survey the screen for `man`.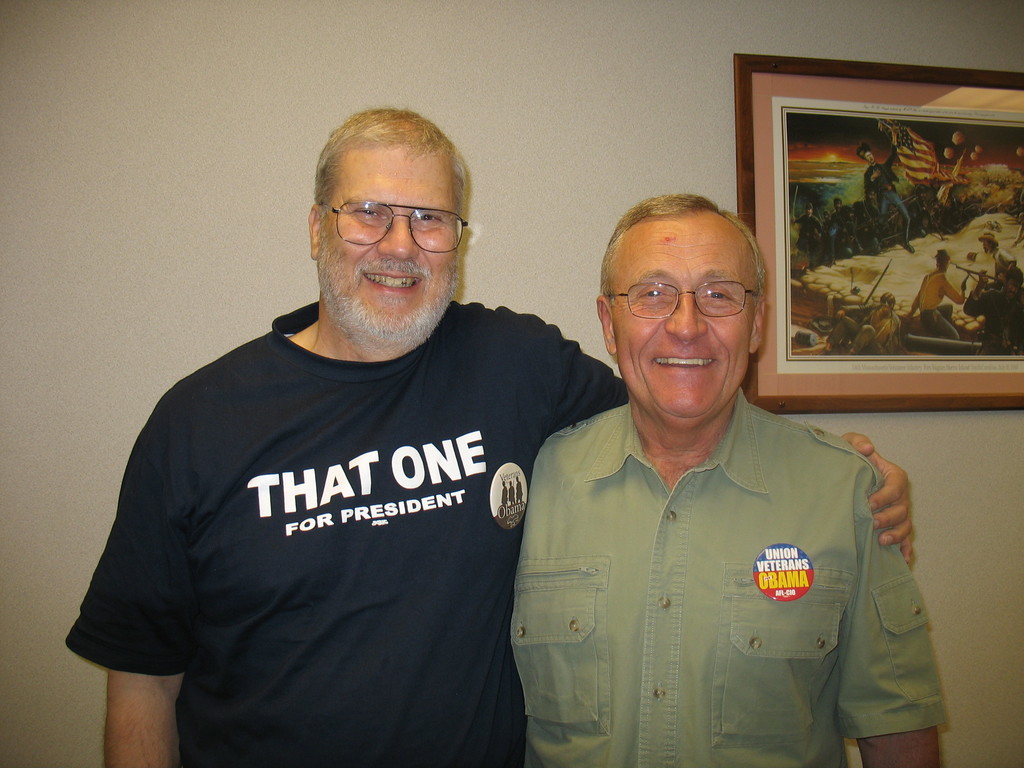
Survey found: locate(977, 231, 1016, 277).
